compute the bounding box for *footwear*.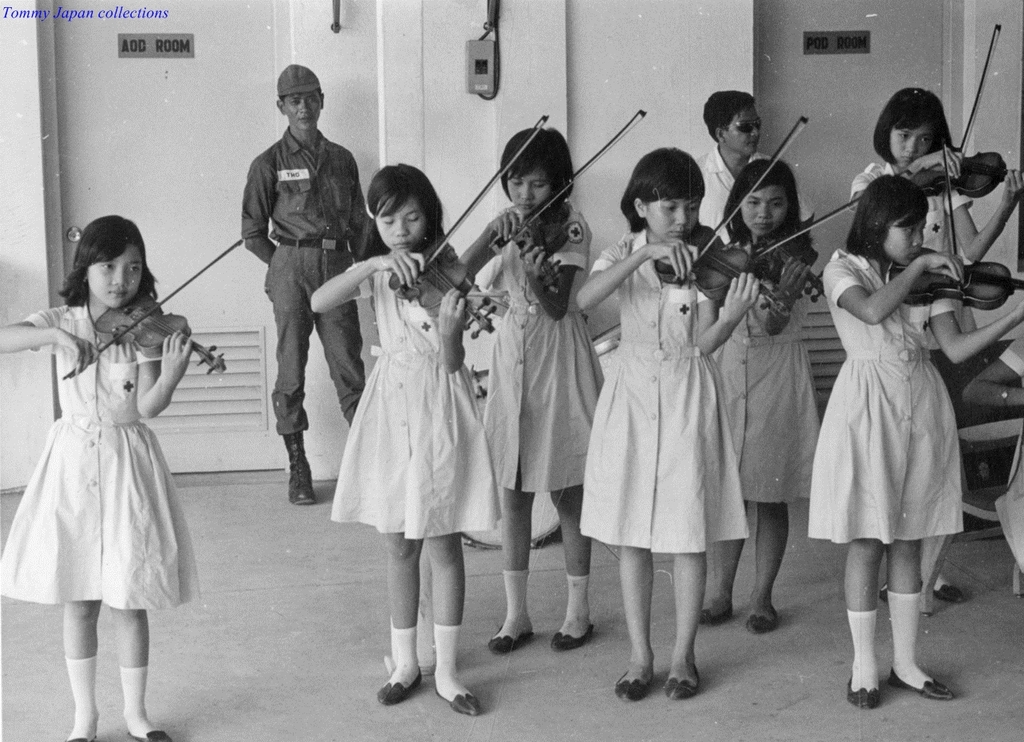
Rect(549, 623, 593, 648).
